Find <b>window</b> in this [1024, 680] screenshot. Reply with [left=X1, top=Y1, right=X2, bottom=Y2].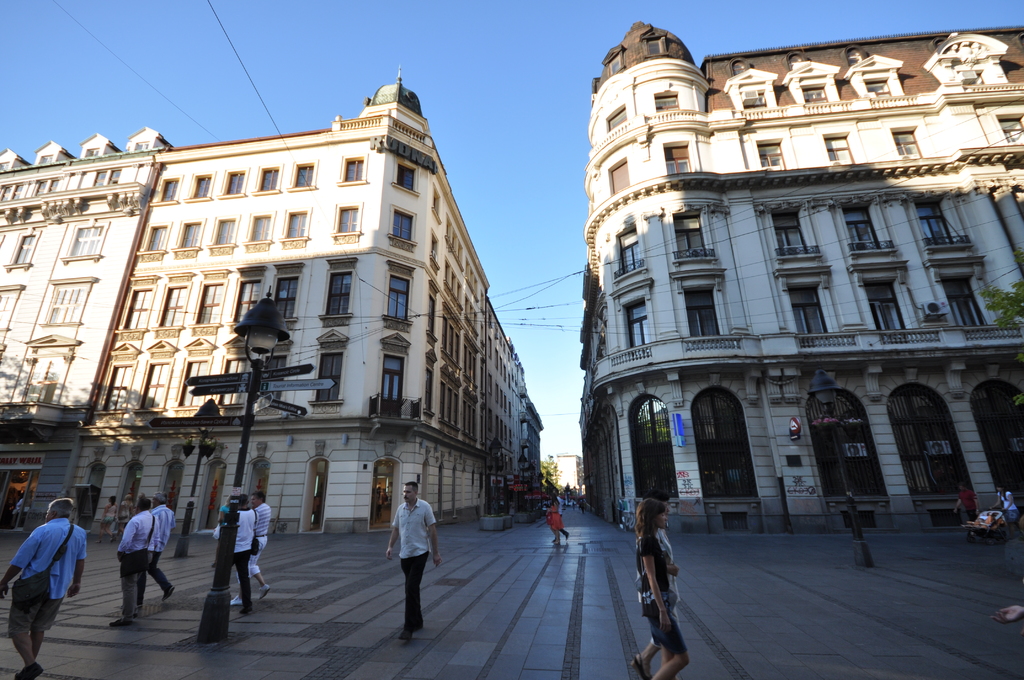
[left=11, top=181, right=24, bottom=204].
